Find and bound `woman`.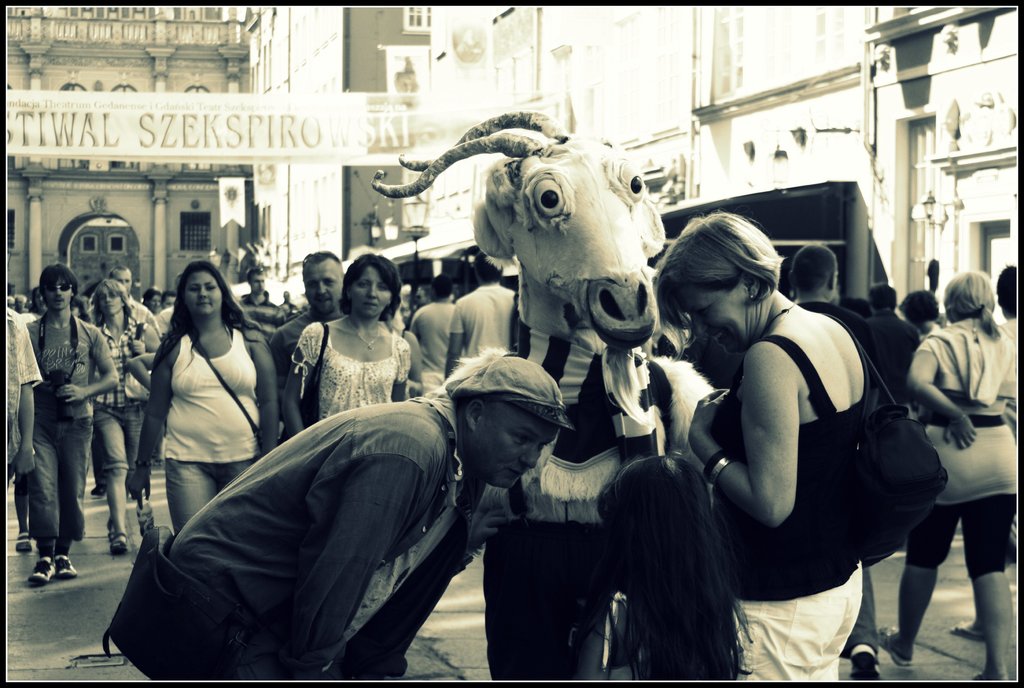
Bound: bbox=[170, 342, 575, 680].
